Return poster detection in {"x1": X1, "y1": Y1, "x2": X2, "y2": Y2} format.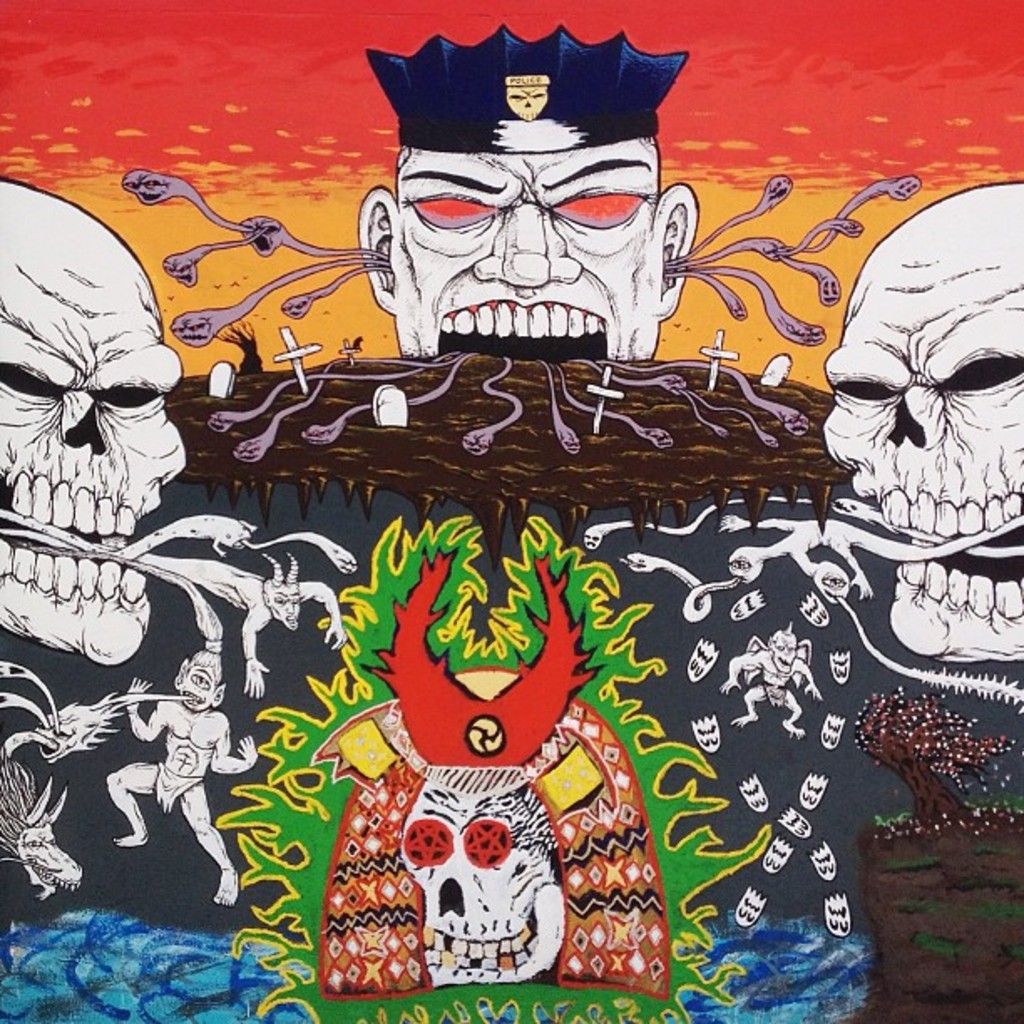
{"x1": 0, "y1": 0, "x2": 1022, "y2": 1022}.
